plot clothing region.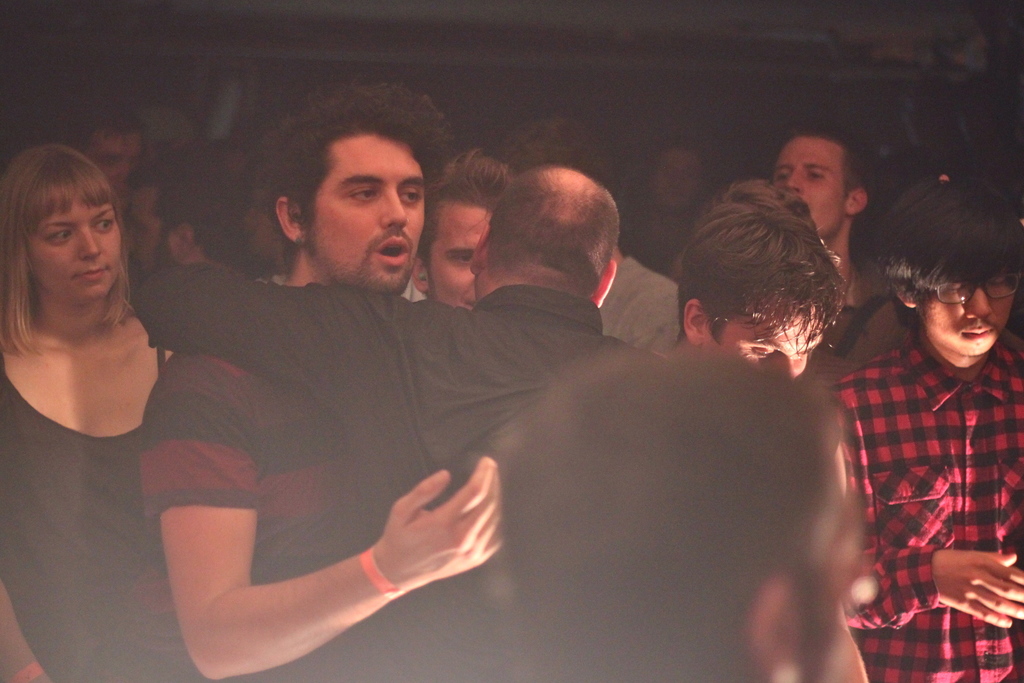
Plotted at [left=135, top=257, right=626, bottom=682].
